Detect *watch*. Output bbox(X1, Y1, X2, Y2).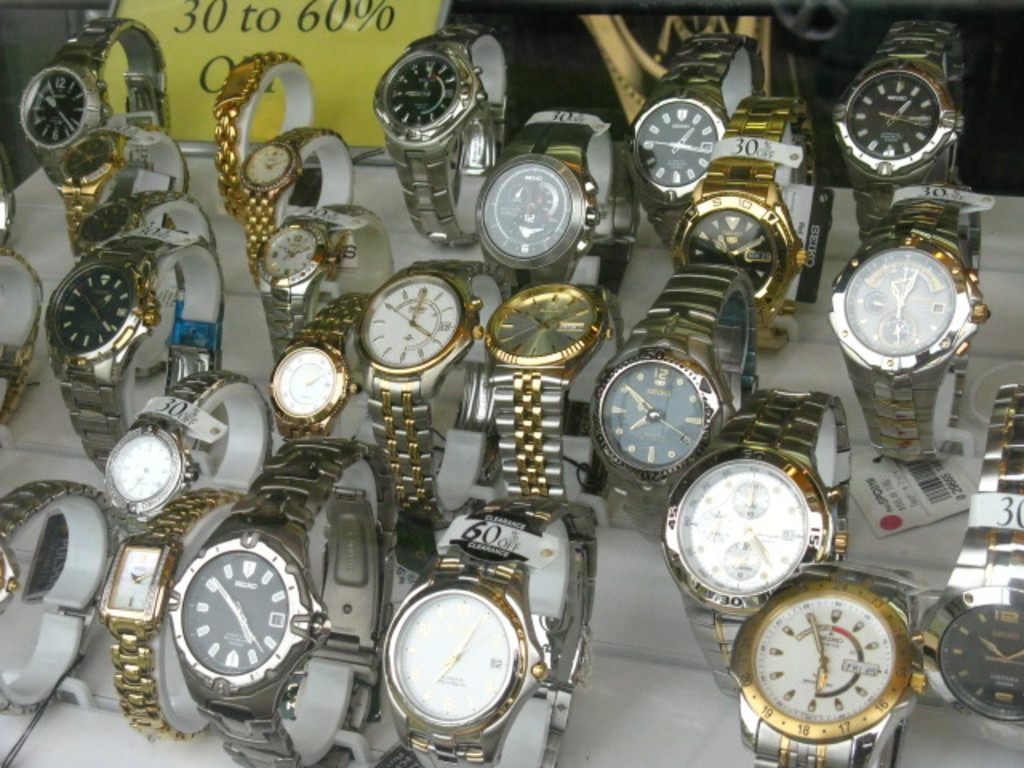
bbox(70, 179, 221, 251).
